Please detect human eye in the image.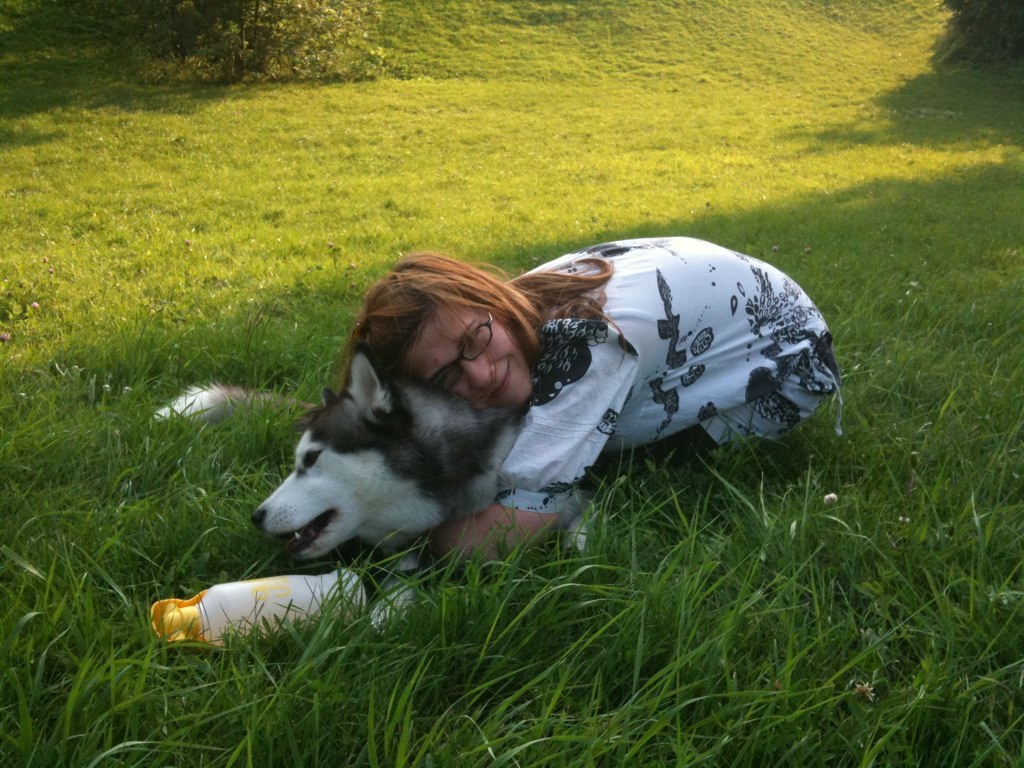
<bbox>461, 323, 486, 356</bbox>.
